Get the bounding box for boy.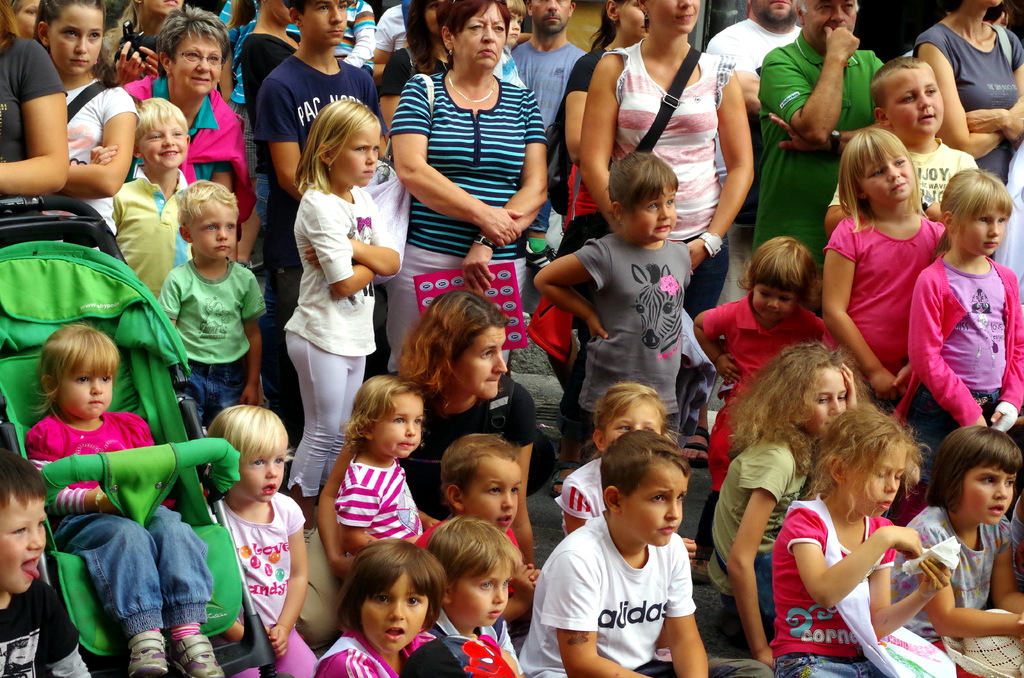
(157,181,267,424).
